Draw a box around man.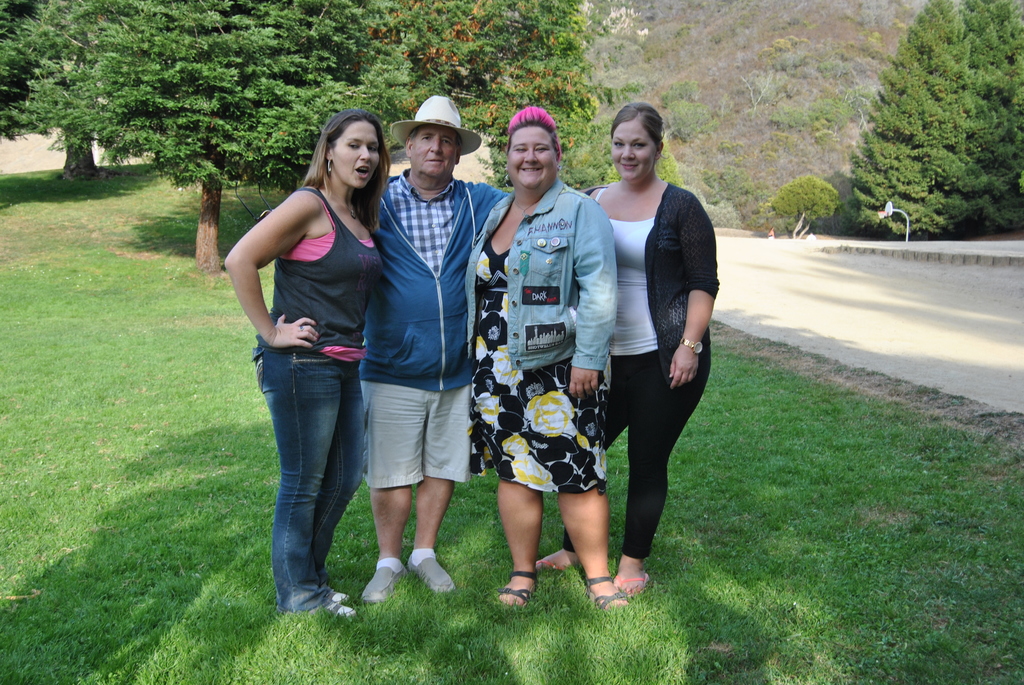
357/92/511/603.
